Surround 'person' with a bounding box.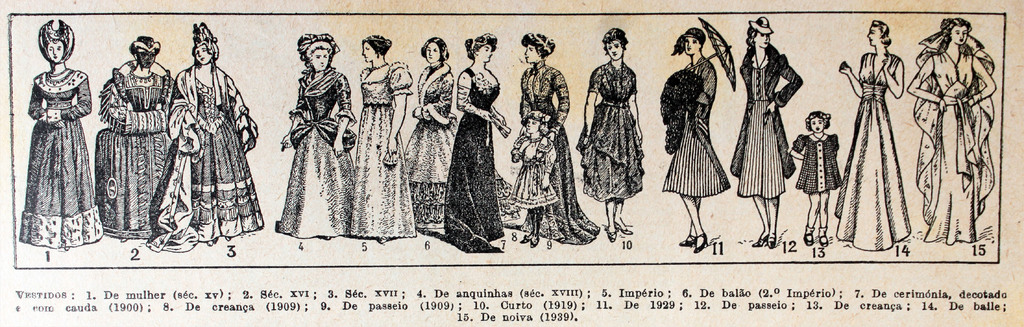
{"left": 157, "top": 24, "right": 255, "bottom": 260}.
